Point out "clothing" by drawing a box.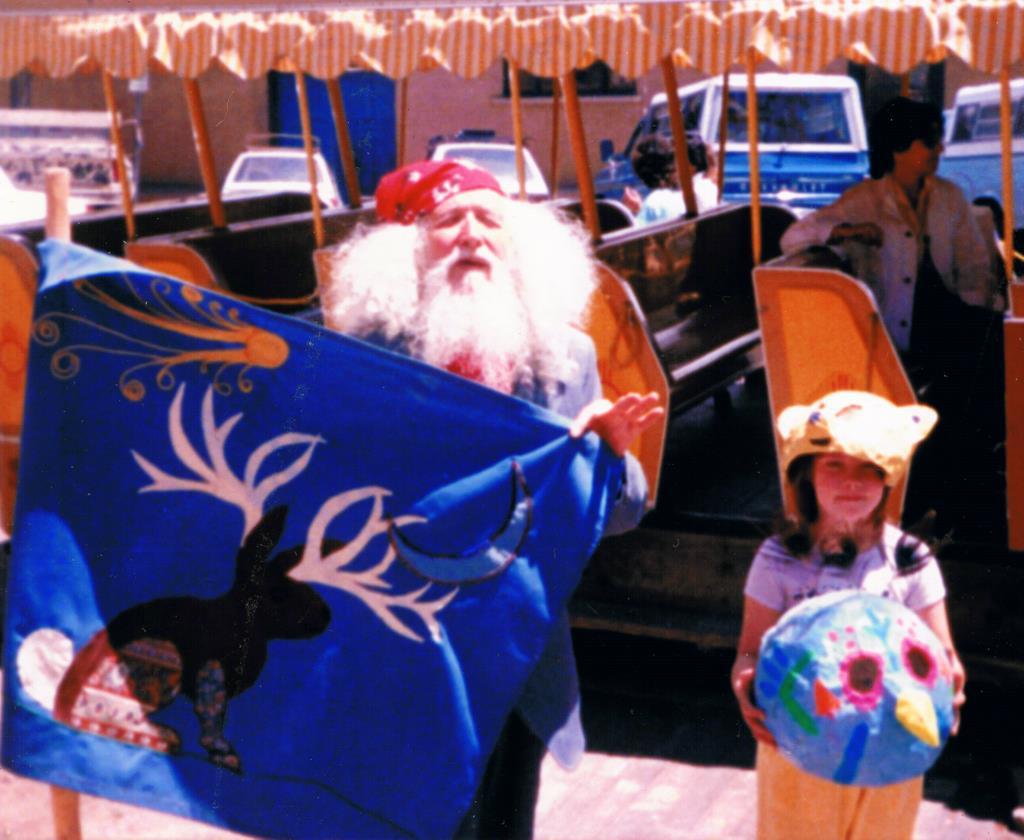
{"x1": 636, "y1": 186, "x2": 684, "y2": 230}.
